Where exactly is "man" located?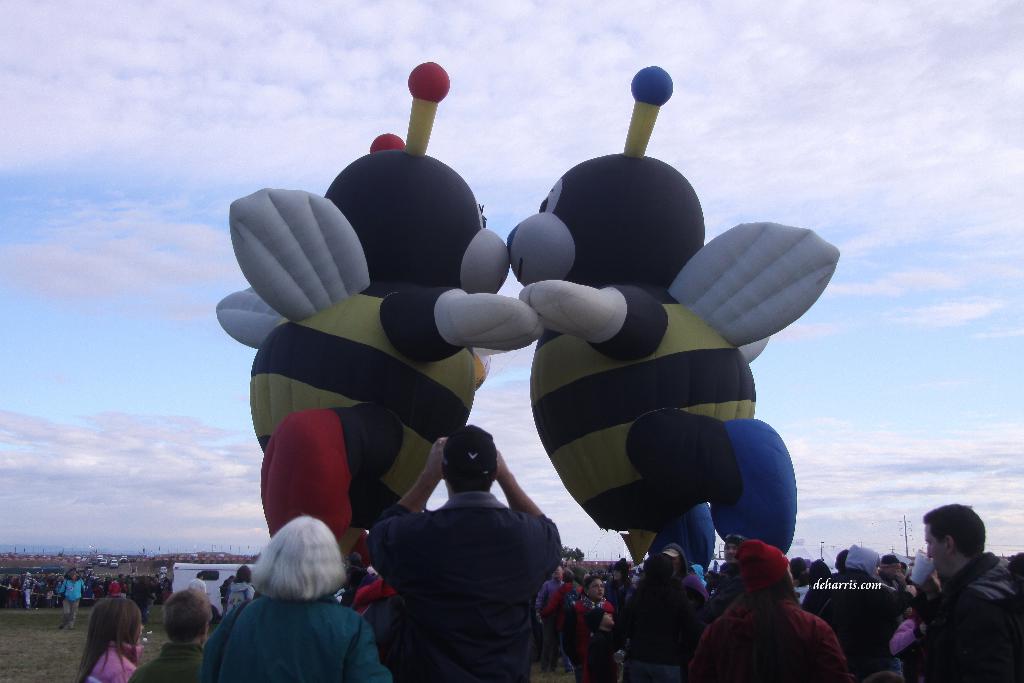
Its bounding box is [left=126, top=587, right=212, bottom=682].
